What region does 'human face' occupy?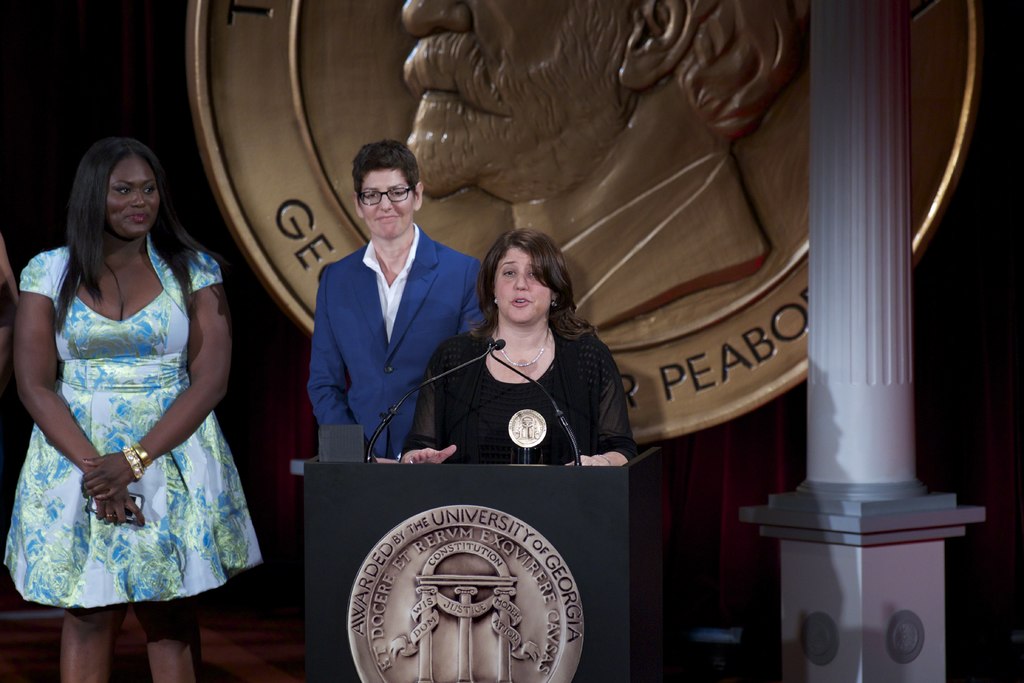
pyautogui.locateOnScreen(495, 247, 554, 323).
